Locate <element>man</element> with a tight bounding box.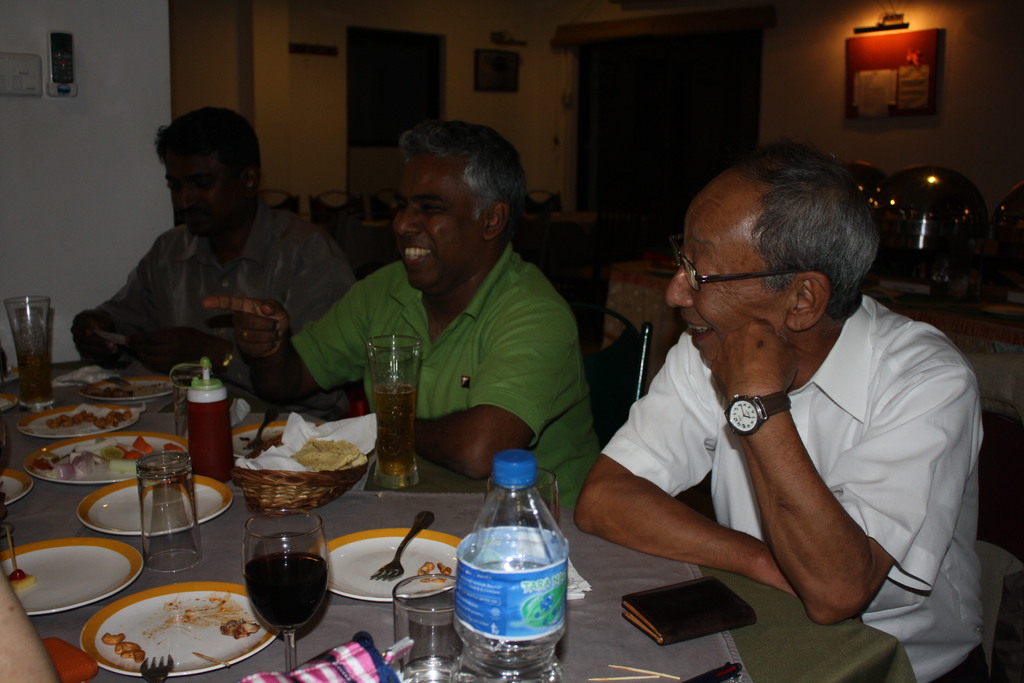
crop(257, 115, 588, 532).
